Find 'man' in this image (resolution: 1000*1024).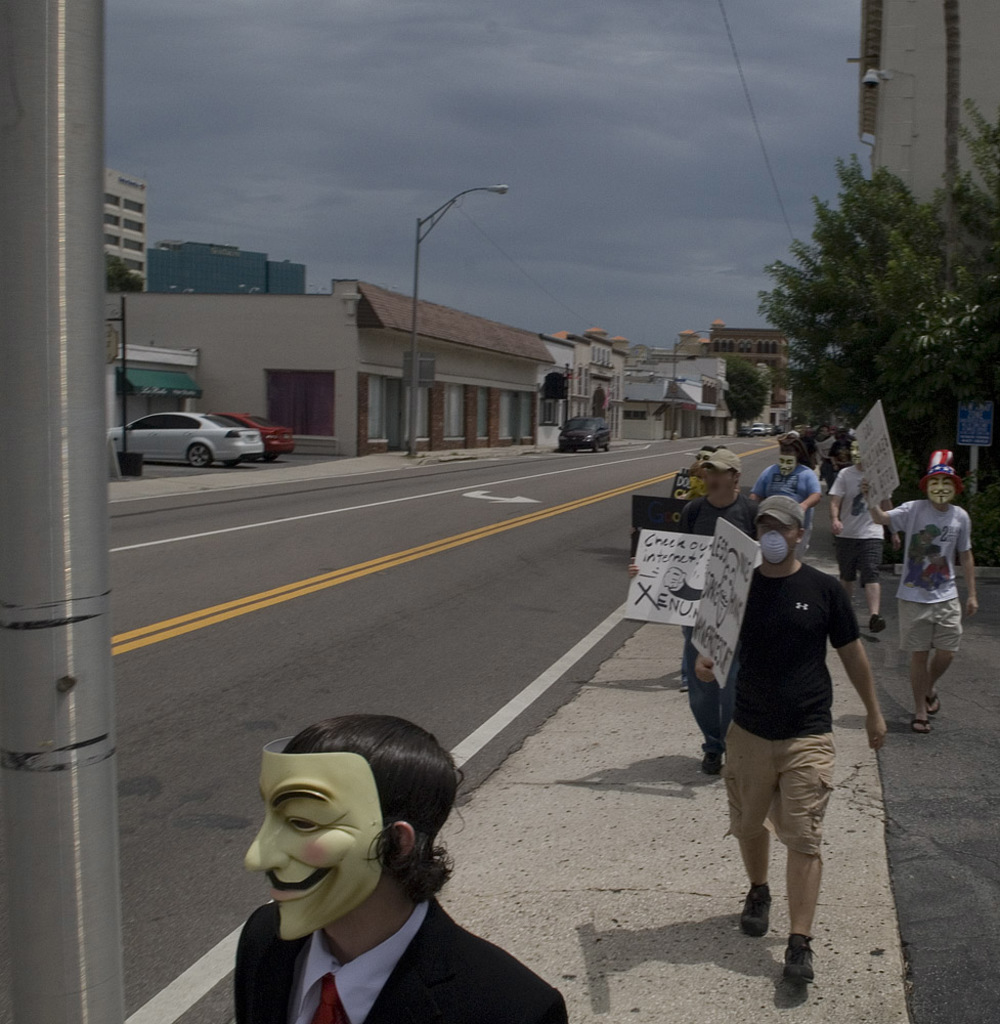
(left=824, top=442, right=892, bottom=634).
